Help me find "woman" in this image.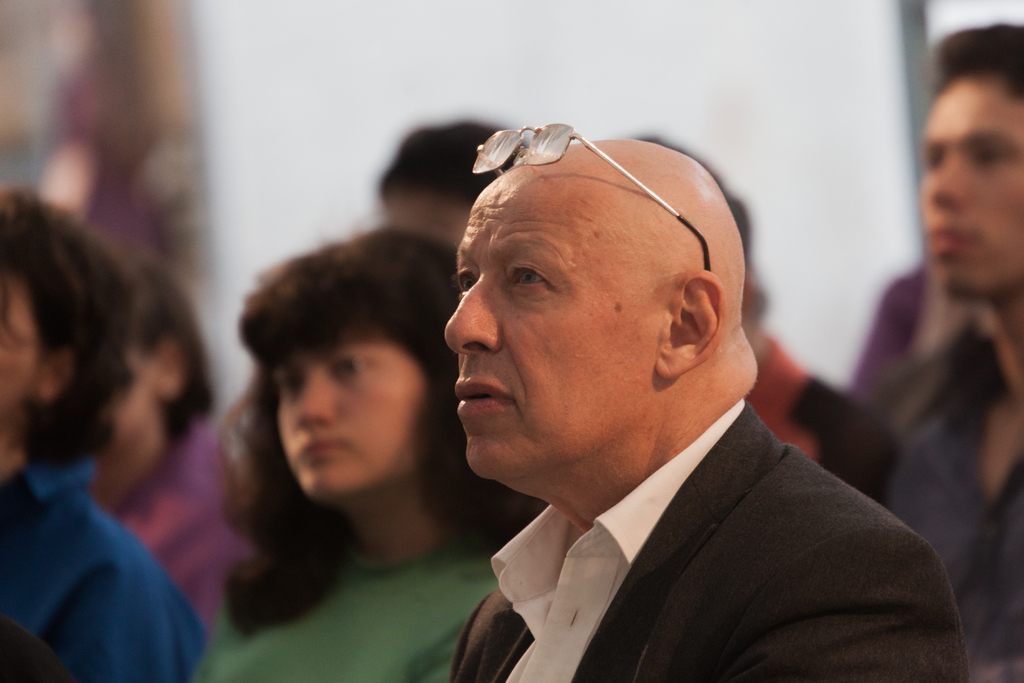
Found it: <box>169,215,517,657</box>.
